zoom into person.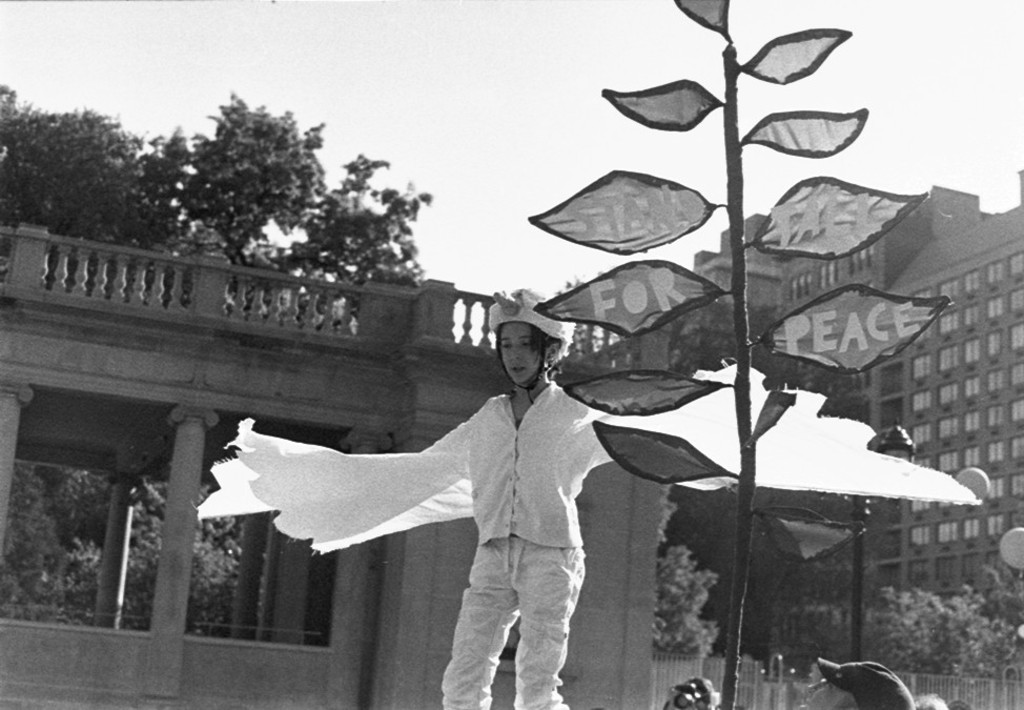
Zoom target: left=667, top=679, right=715, bottom=709.
